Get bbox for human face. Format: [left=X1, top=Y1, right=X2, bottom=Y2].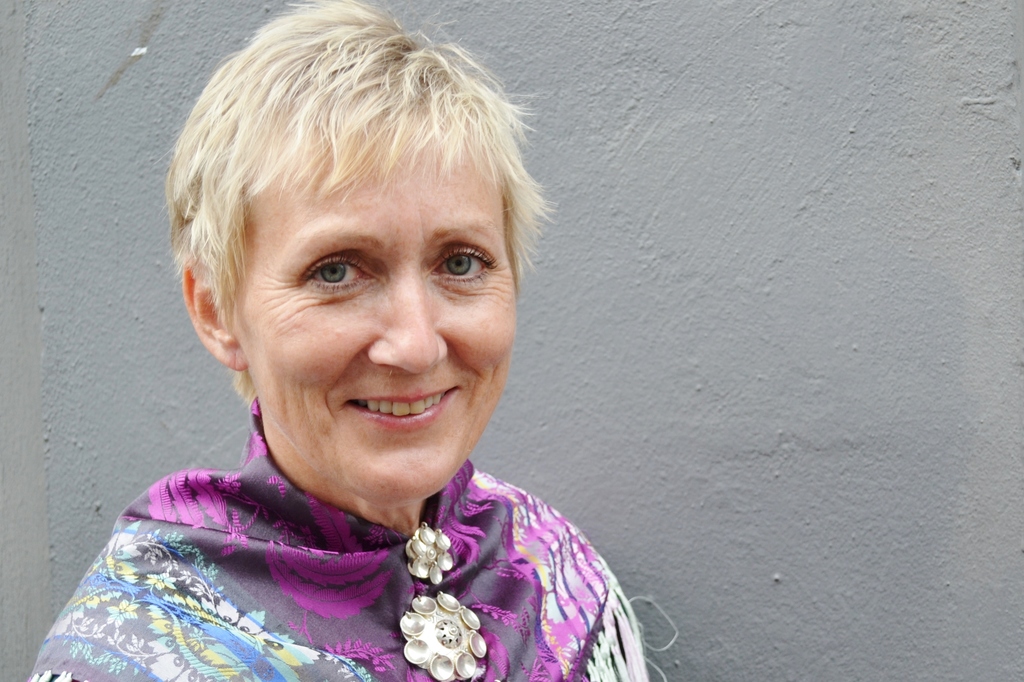
[left=209, top=111, right=530, bottom=508].
